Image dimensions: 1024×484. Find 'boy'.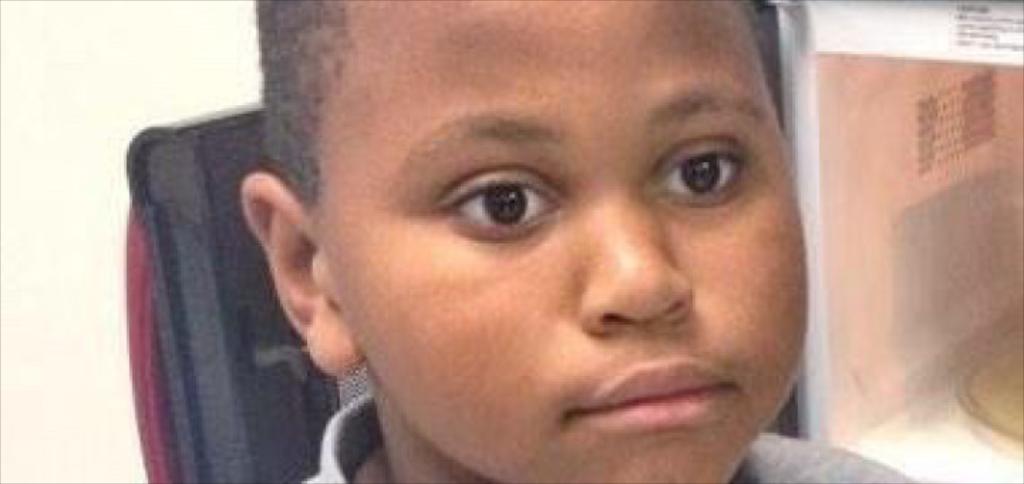
bbox=(110, 19, 906, 483).
